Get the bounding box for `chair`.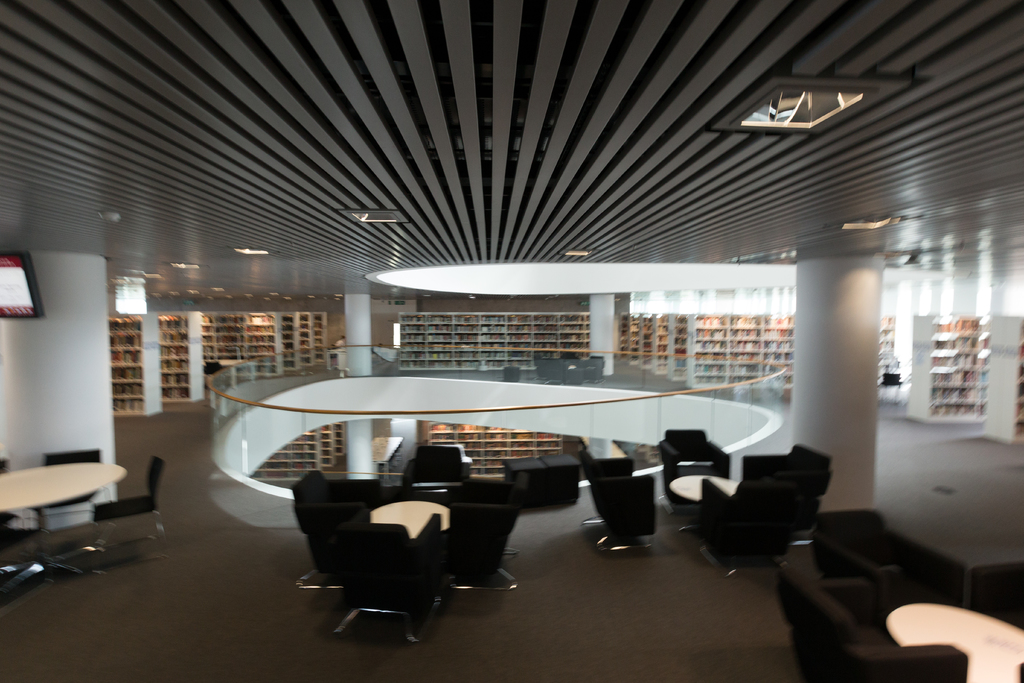
Rect(19, 448, 104, 539).
